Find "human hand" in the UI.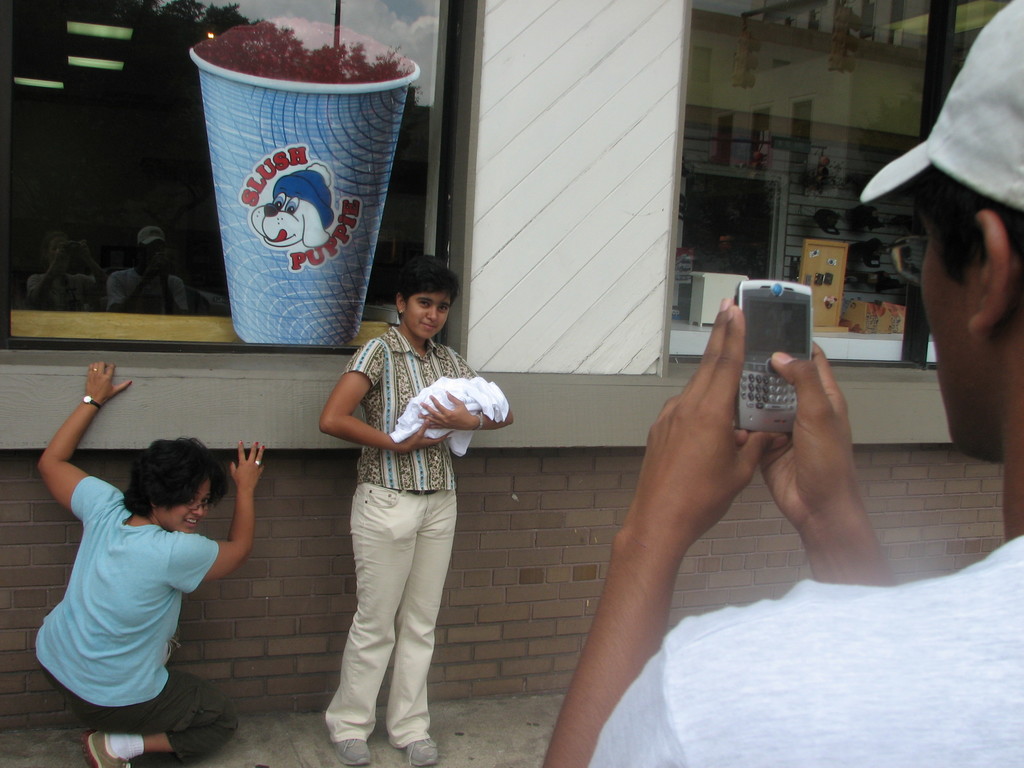
UI element at box=[399, 413, 456, 454].
